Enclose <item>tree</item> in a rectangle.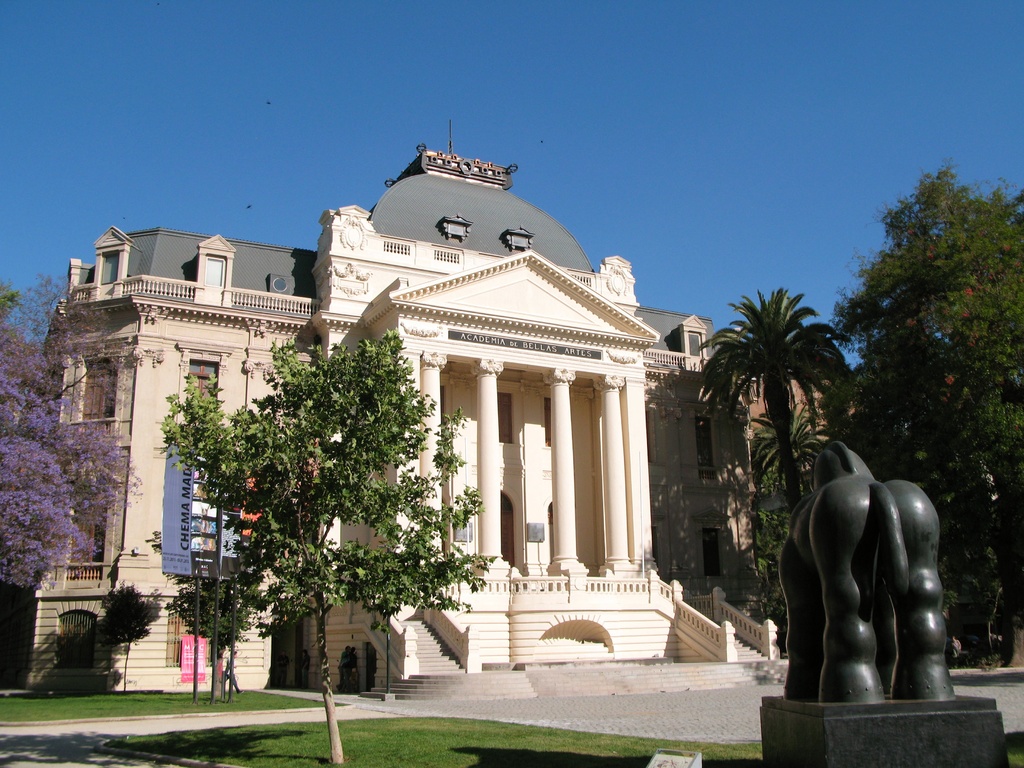
822:147:1023:668.
